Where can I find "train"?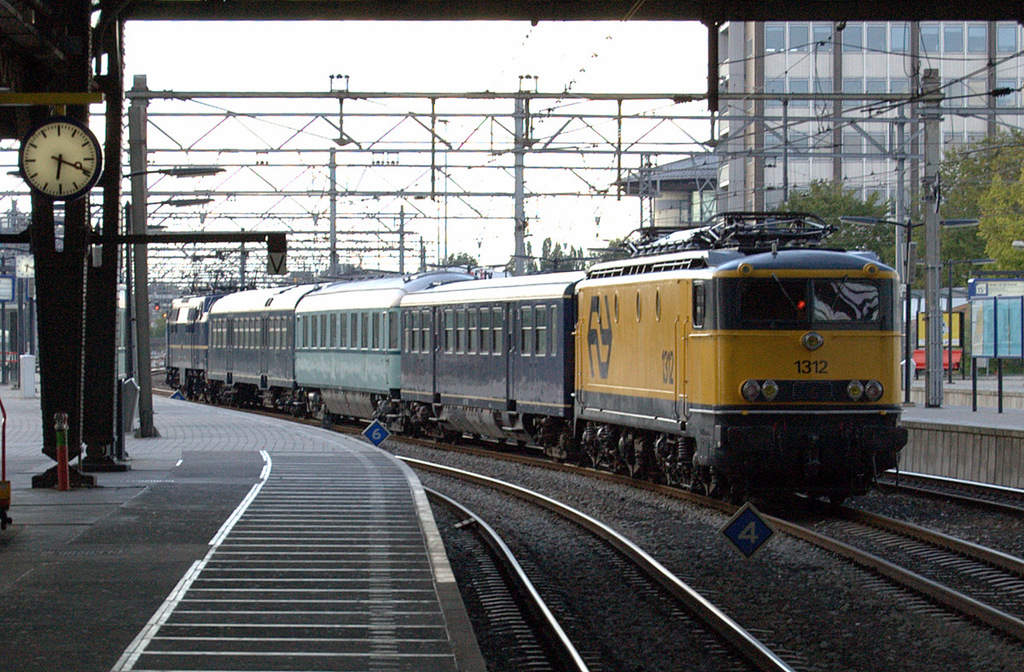
You can find it at {"left": 167, "top": 209, "right": 908, "bottom": 497}.
